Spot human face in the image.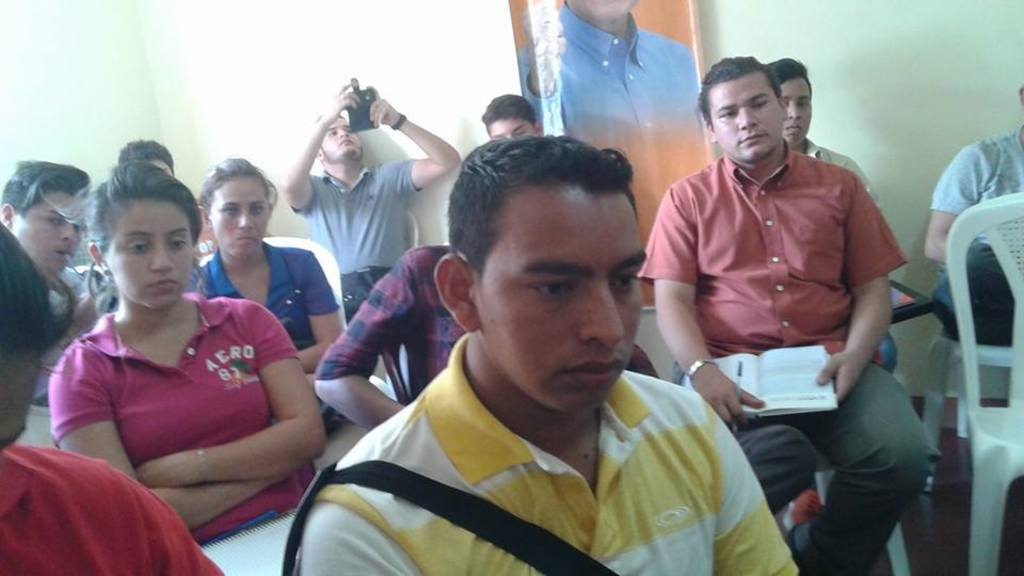
human face found at crop(102, 196, 194, 308).
